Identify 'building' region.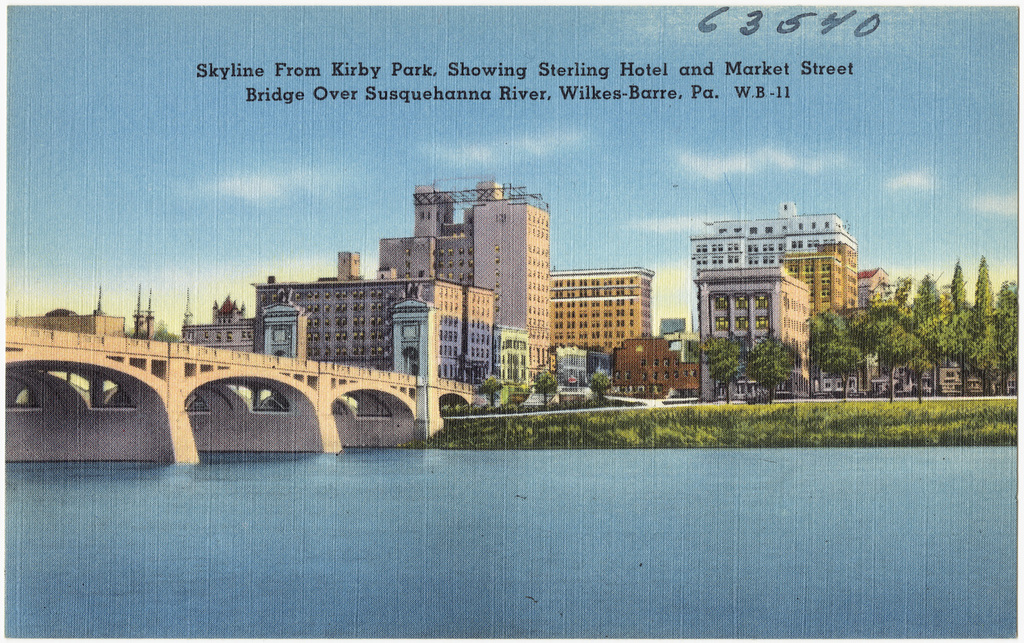
Region: 780/242/855/311.
